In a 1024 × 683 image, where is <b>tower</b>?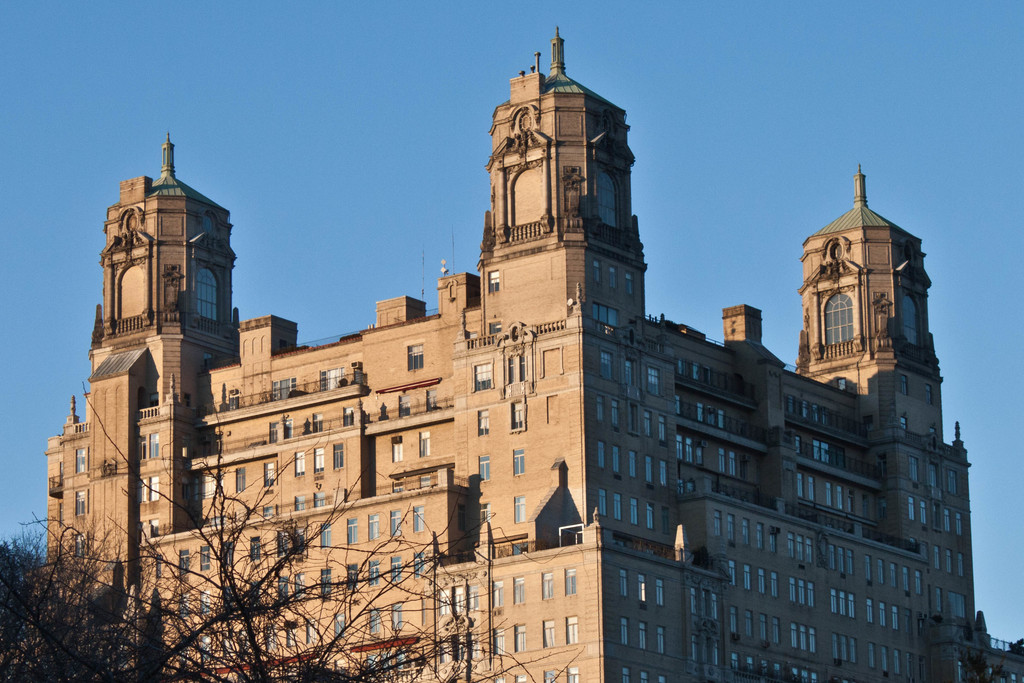
50:22:975:682.
